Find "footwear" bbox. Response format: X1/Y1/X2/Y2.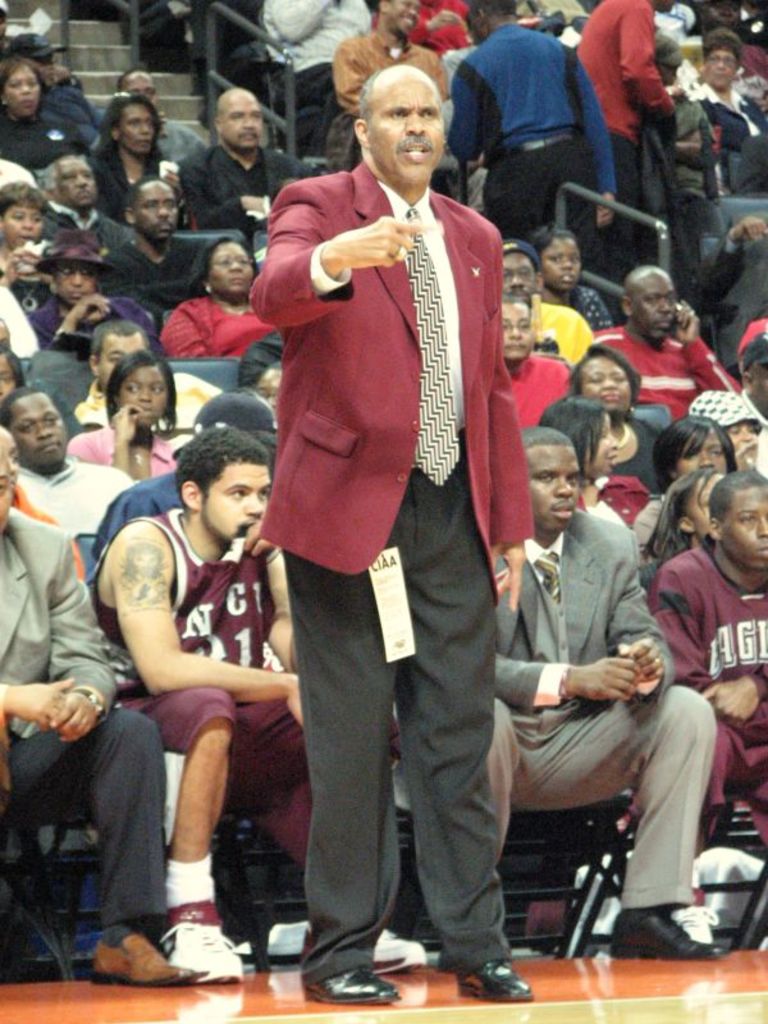
306/950/403/1010.
